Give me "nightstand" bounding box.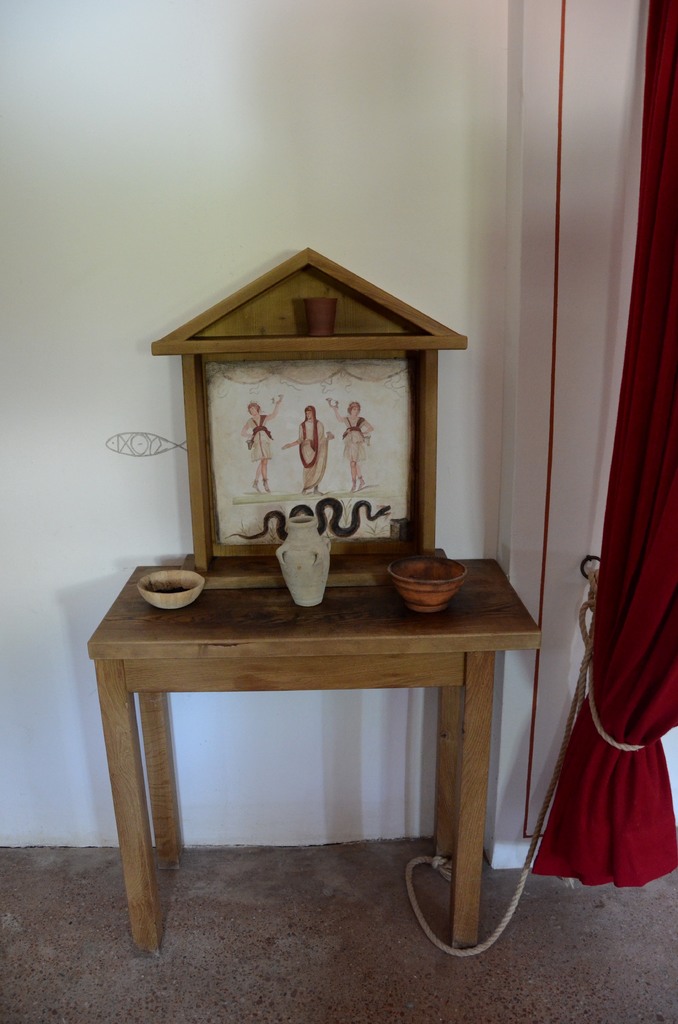
[left=83, top=554, right=543, bottom=949].
